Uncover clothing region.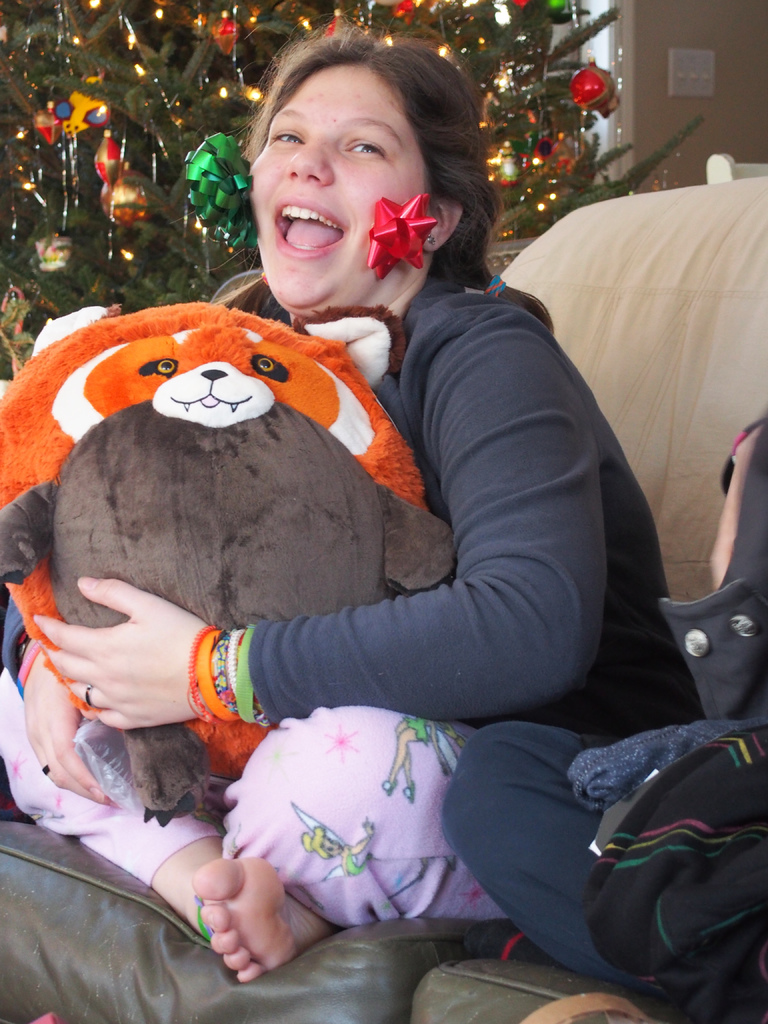
Uncovered: {"x1": 0, "y1": 273, "x2": 710, "y2": 931}.
